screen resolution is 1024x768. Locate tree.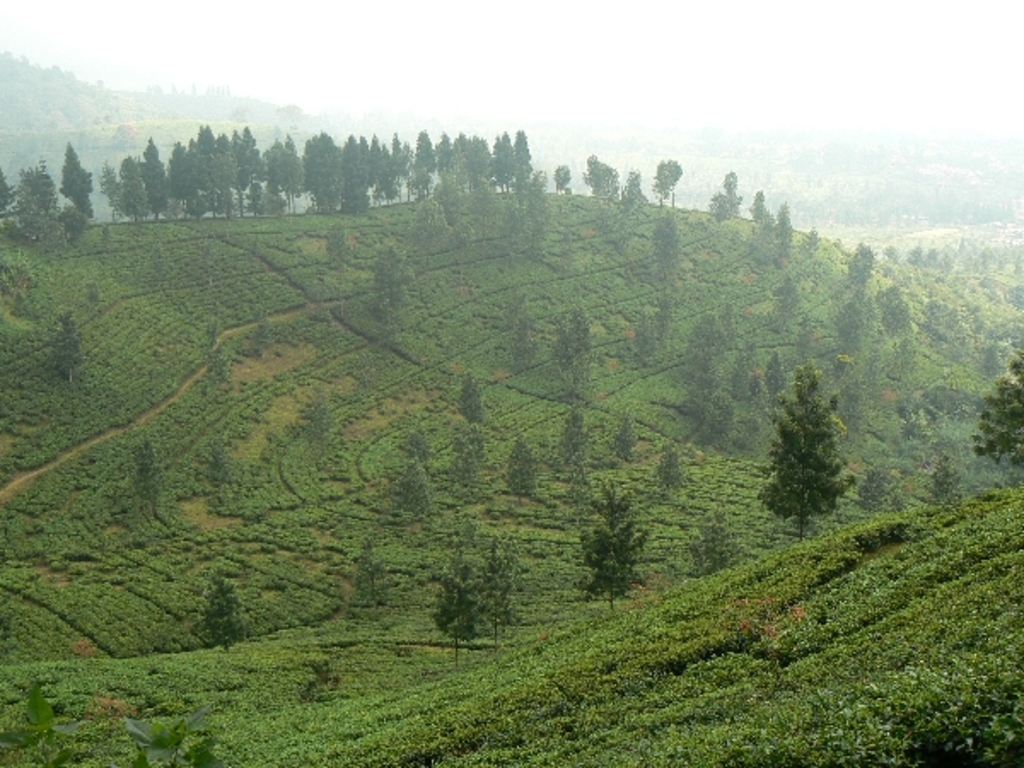
<box>860,288,911,386</box>.
